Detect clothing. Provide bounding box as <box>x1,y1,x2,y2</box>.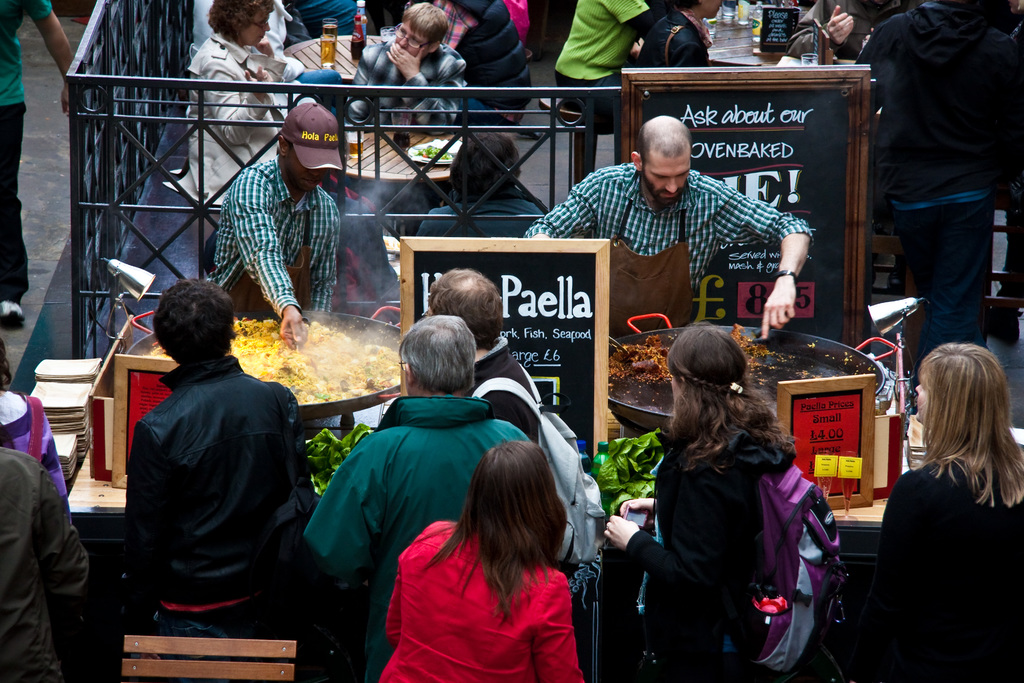
<box>414,199,543,237</box>.
